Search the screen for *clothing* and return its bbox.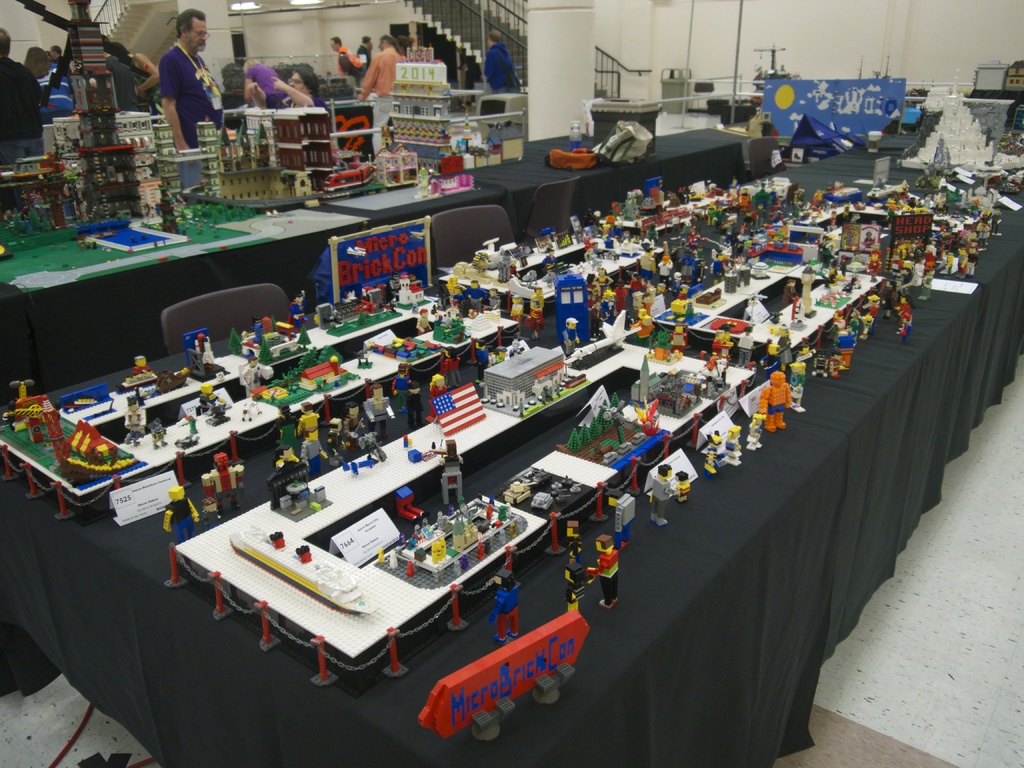
Found: box=[963, 254, 976, 269].
